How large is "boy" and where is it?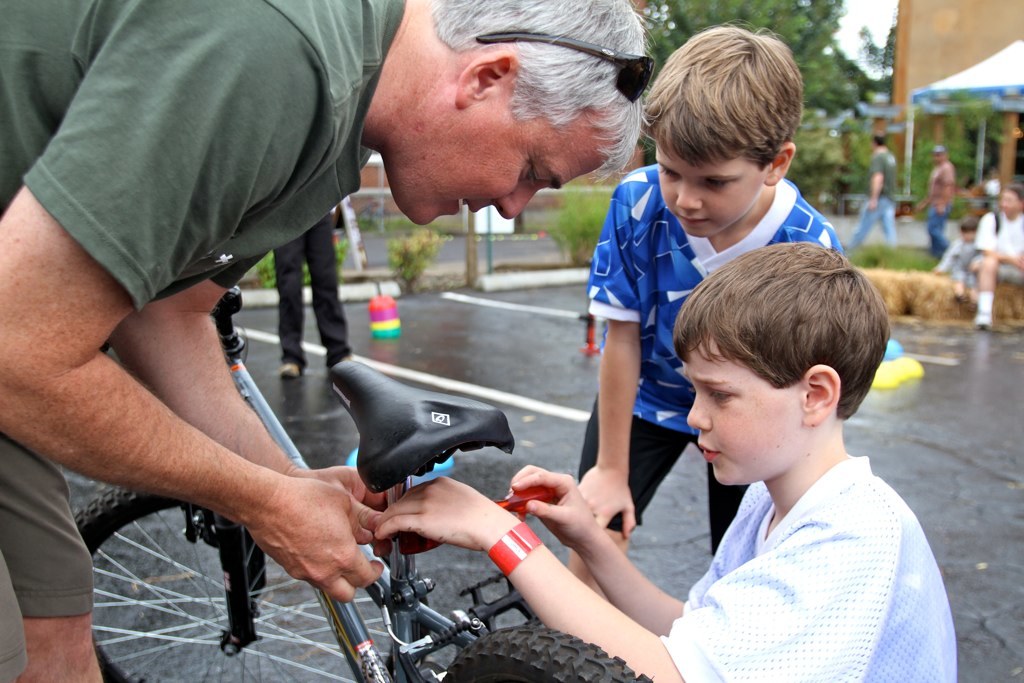
Bounding box: box=[567, 20, 863, 614].
